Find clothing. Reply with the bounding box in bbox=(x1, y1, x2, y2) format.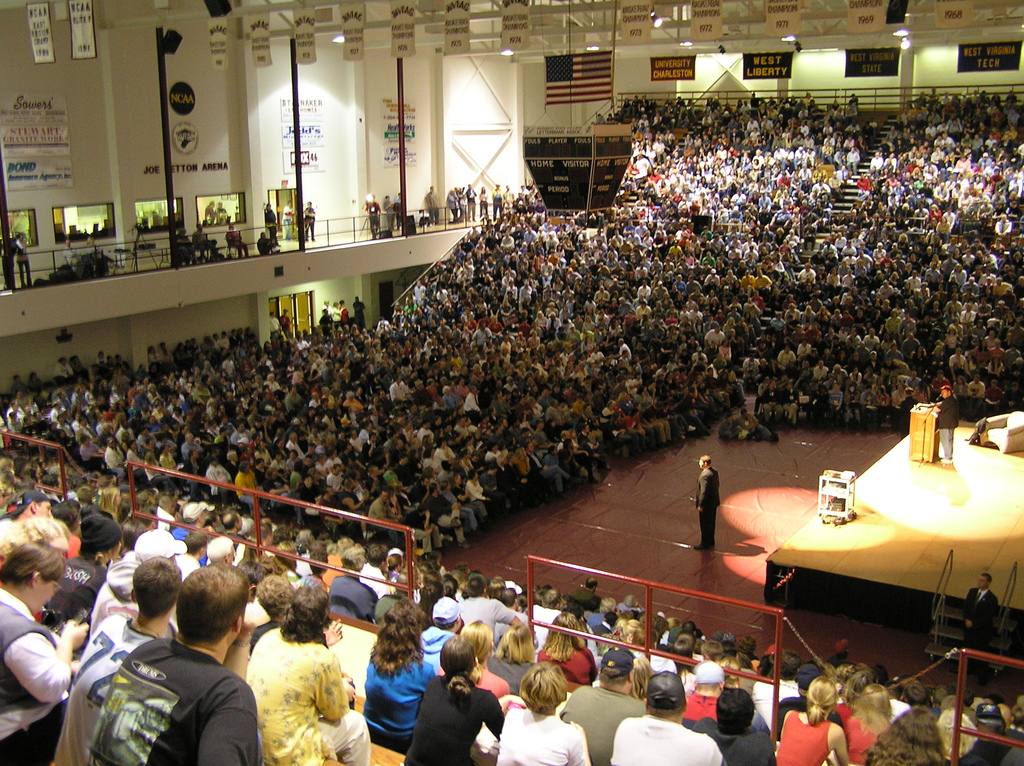
bbox=(502, 190, 512, 204).
